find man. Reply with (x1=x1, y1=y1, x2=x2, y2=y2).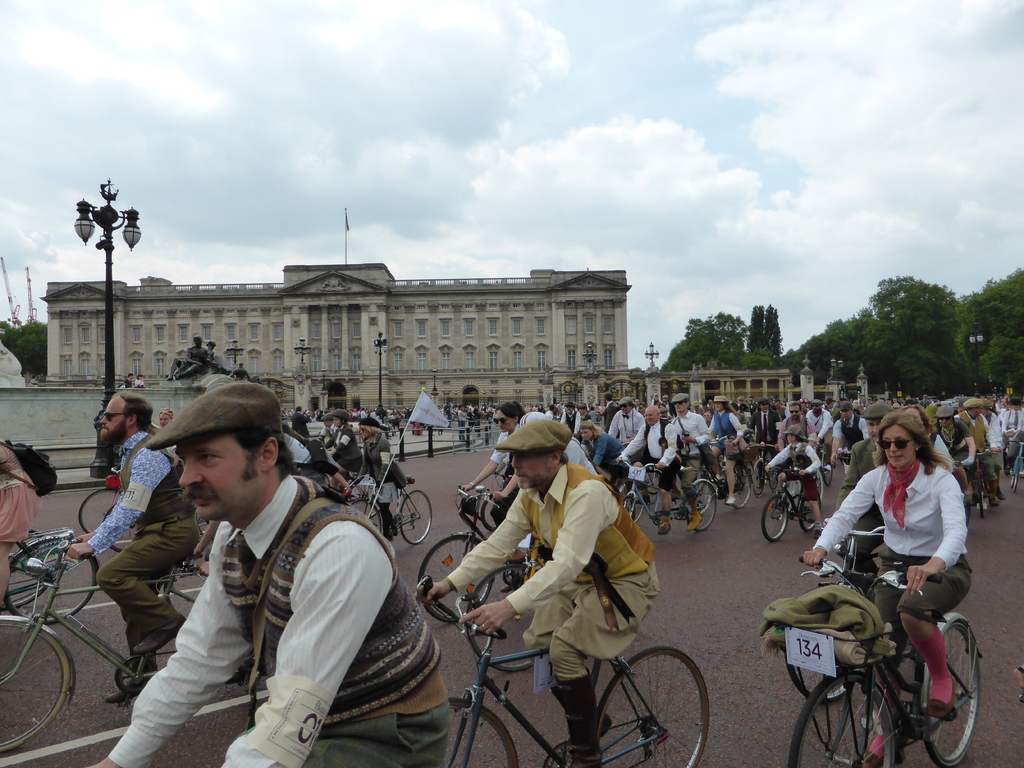
(x1=937, y1=401, x2=982, y2=516).
